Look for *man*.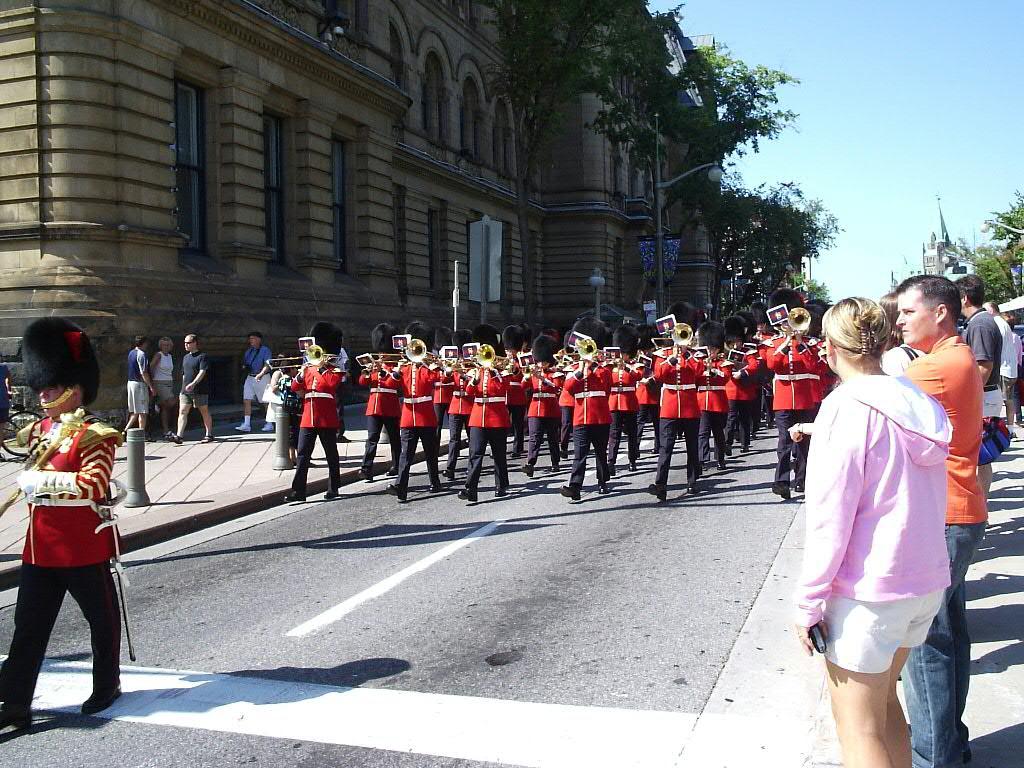
Found: (left=233, top=331, right=285, bottom=433).
